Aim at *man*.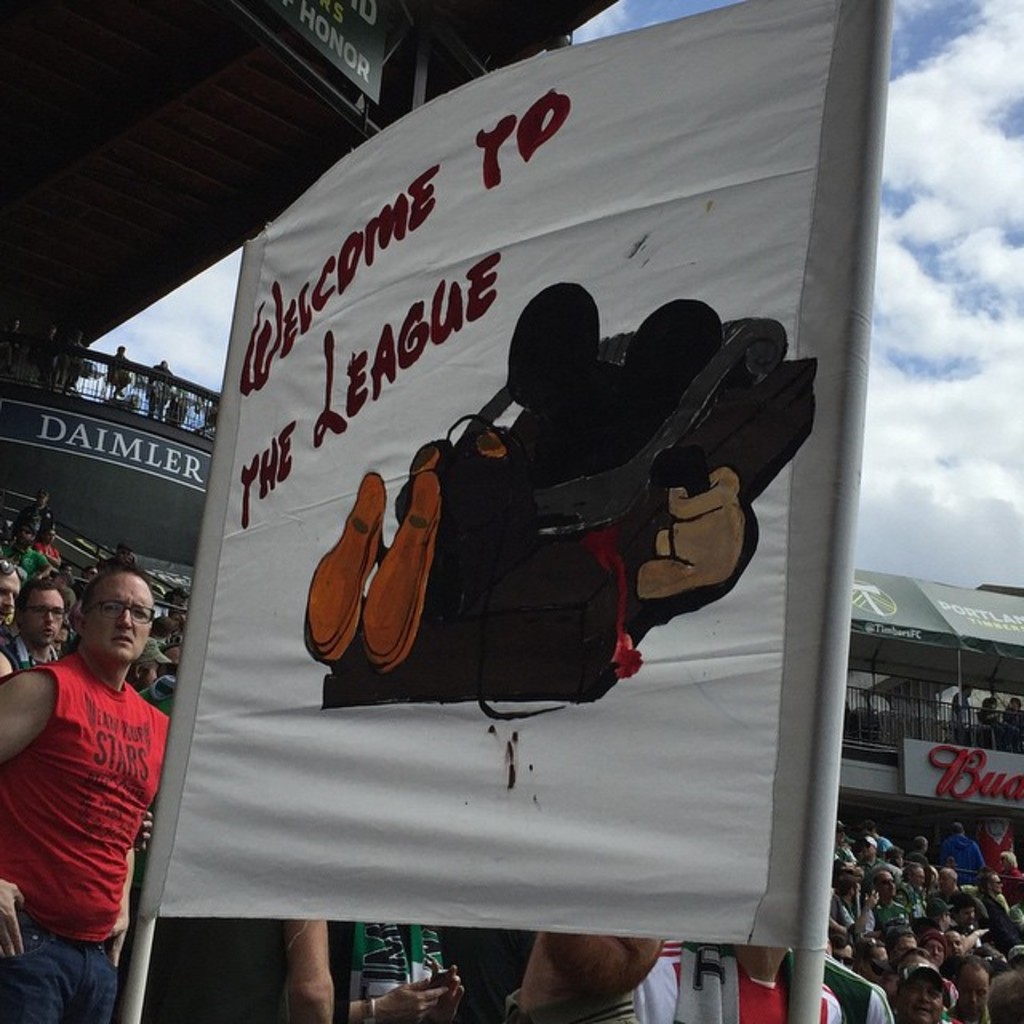
Aimed at select_region(894, 962, 950, 1022).
